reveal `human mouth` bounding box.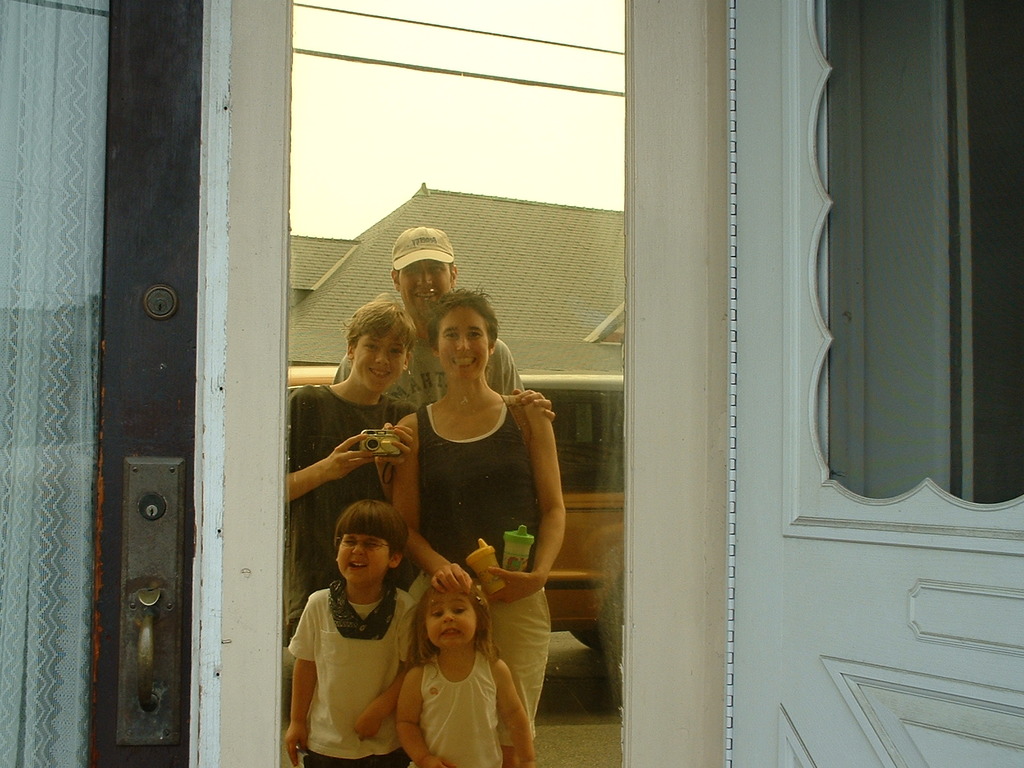
Revealed: box(418, 294, 436, 307).
